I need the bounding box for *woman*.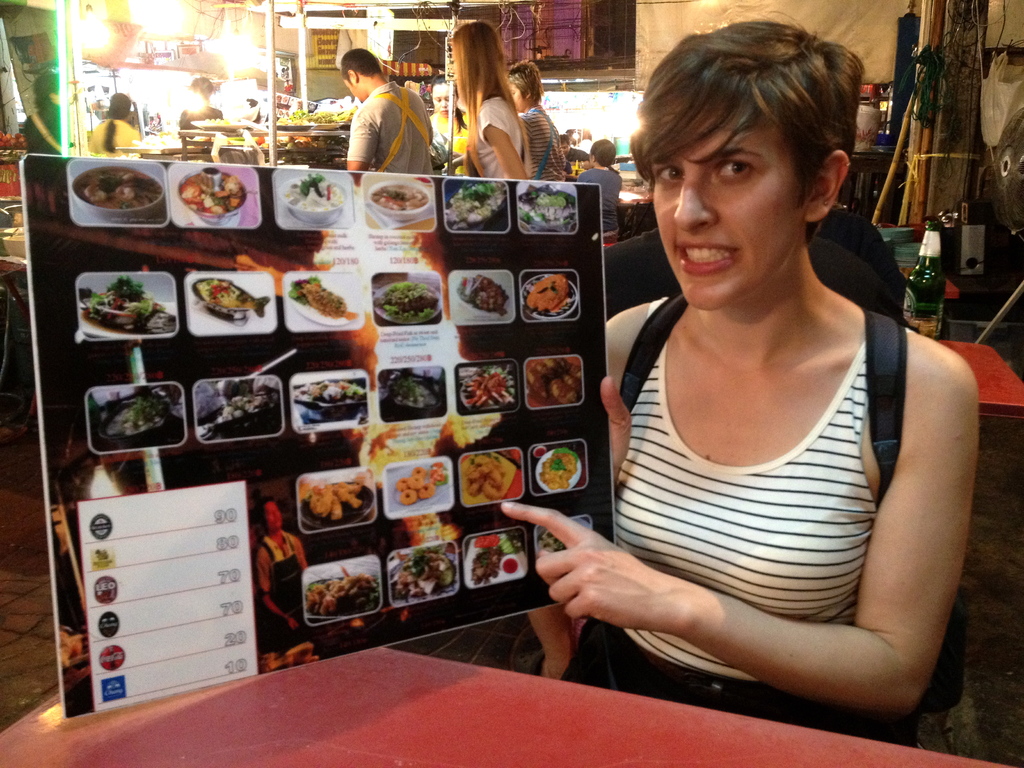
Here it is: l=446, t=77, r=480, b=175.
